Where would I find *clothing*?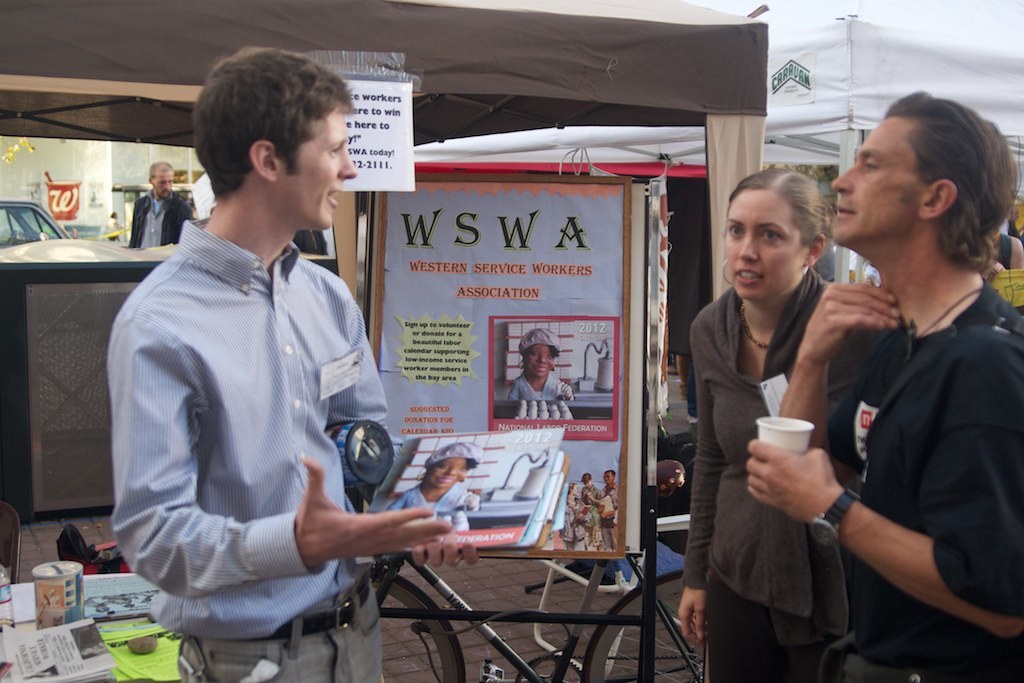
At crop(572, 481, 600, 552).
